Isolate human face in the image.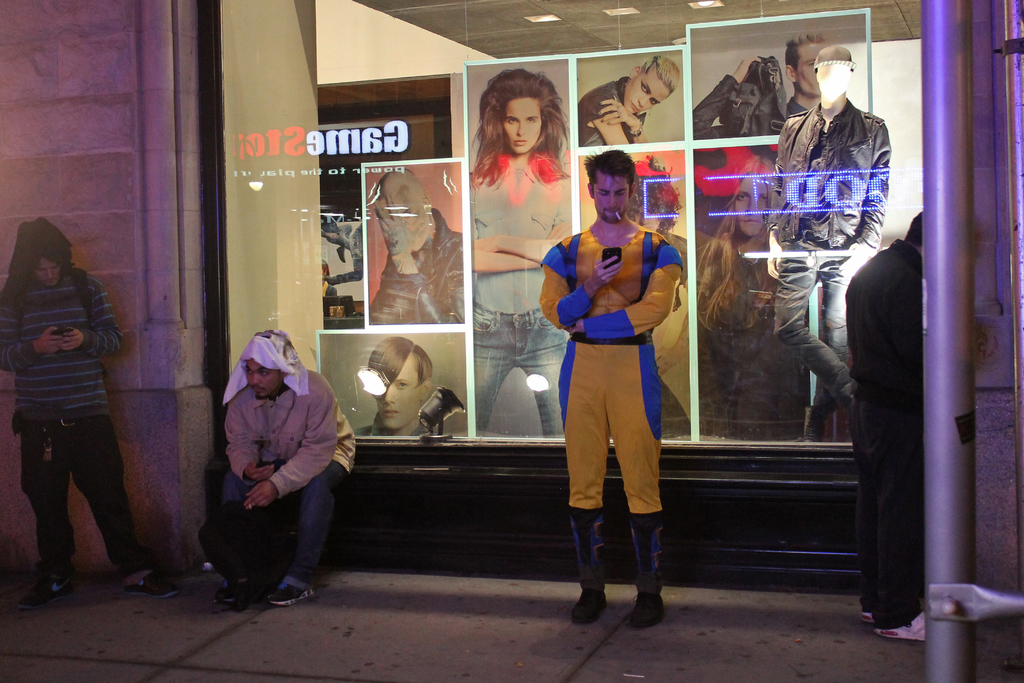
Isolated region: [376,352,423,431].
